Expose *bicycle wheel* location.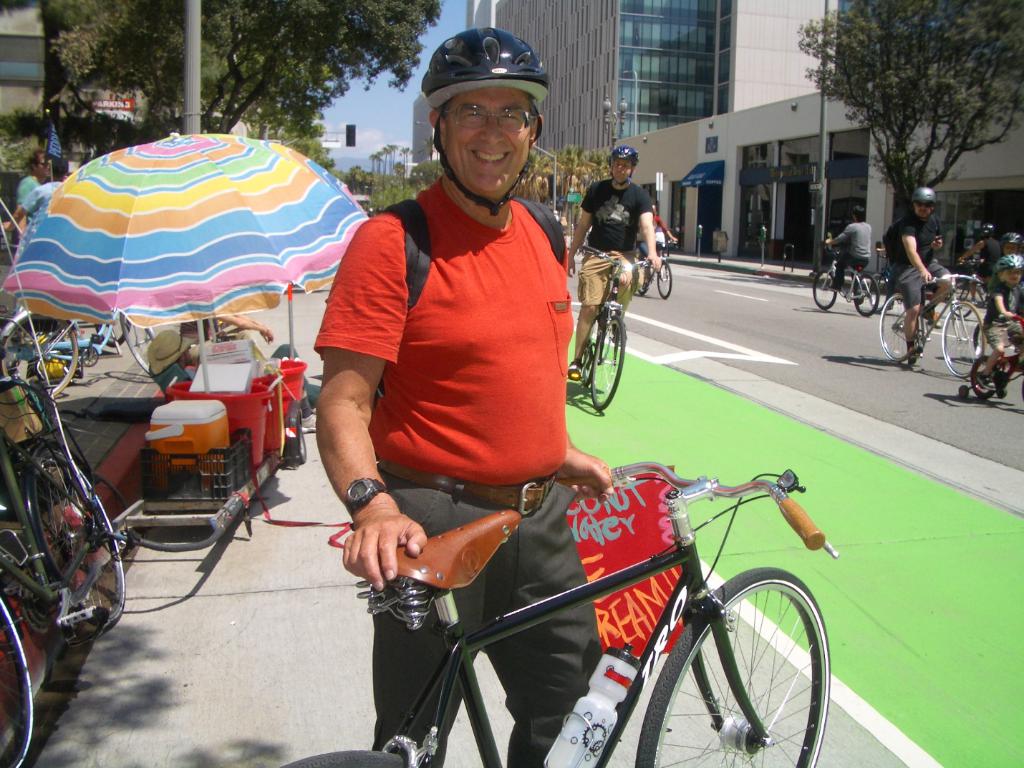
Exposed at (0,308,79,400).
